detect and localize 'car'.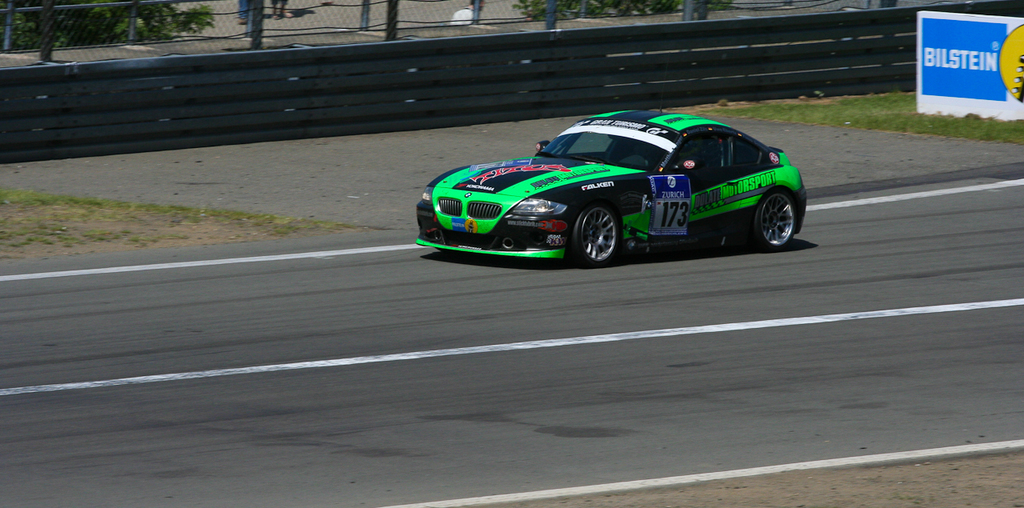
Localized at [left=407, top=102, right=806, bottom=259].
